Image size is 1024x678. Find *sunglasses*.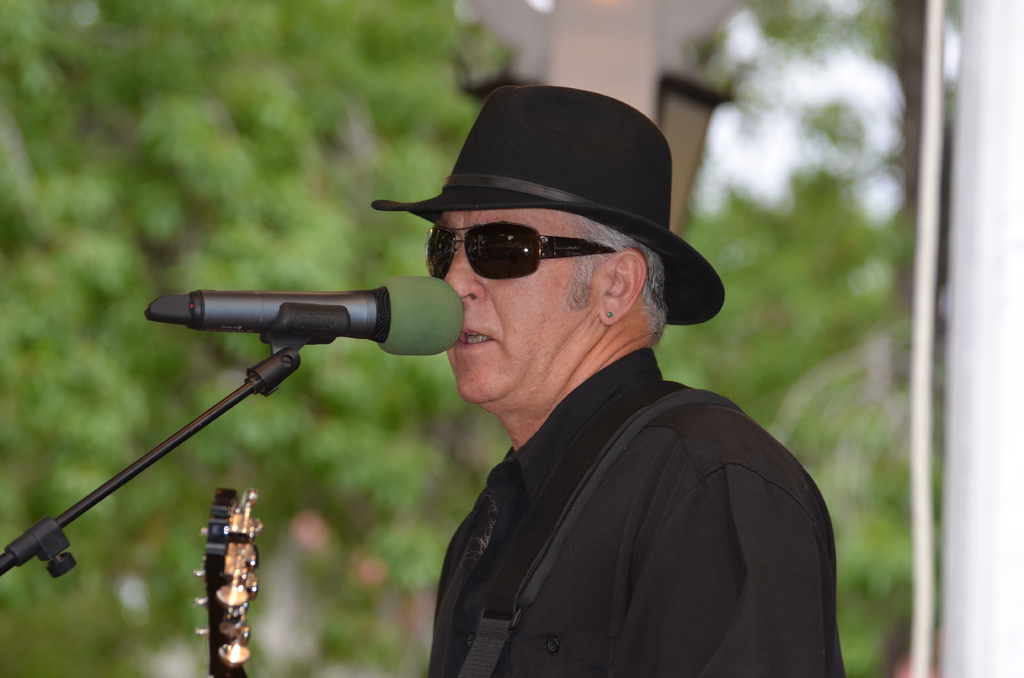
detection(424, 223, 624, 285).
